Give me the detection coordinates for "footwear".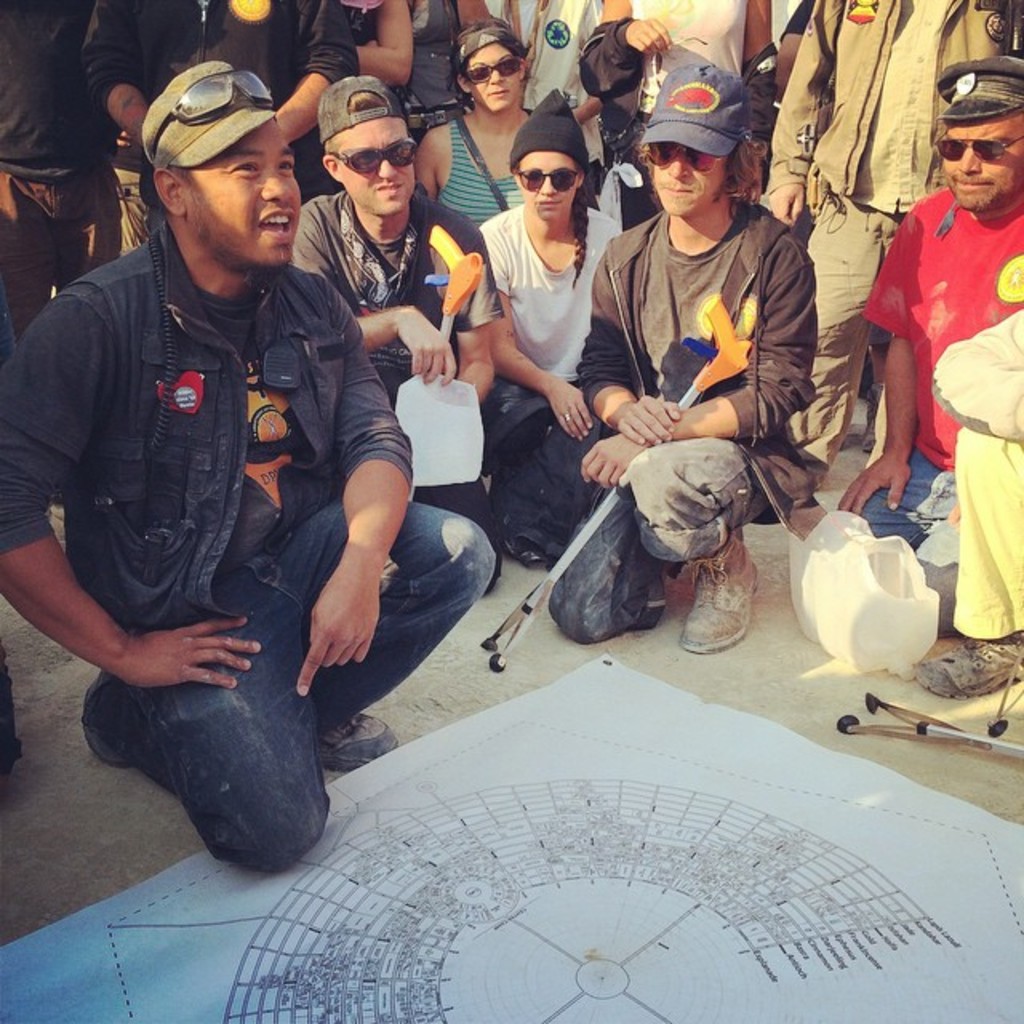
318 709 398 774.
